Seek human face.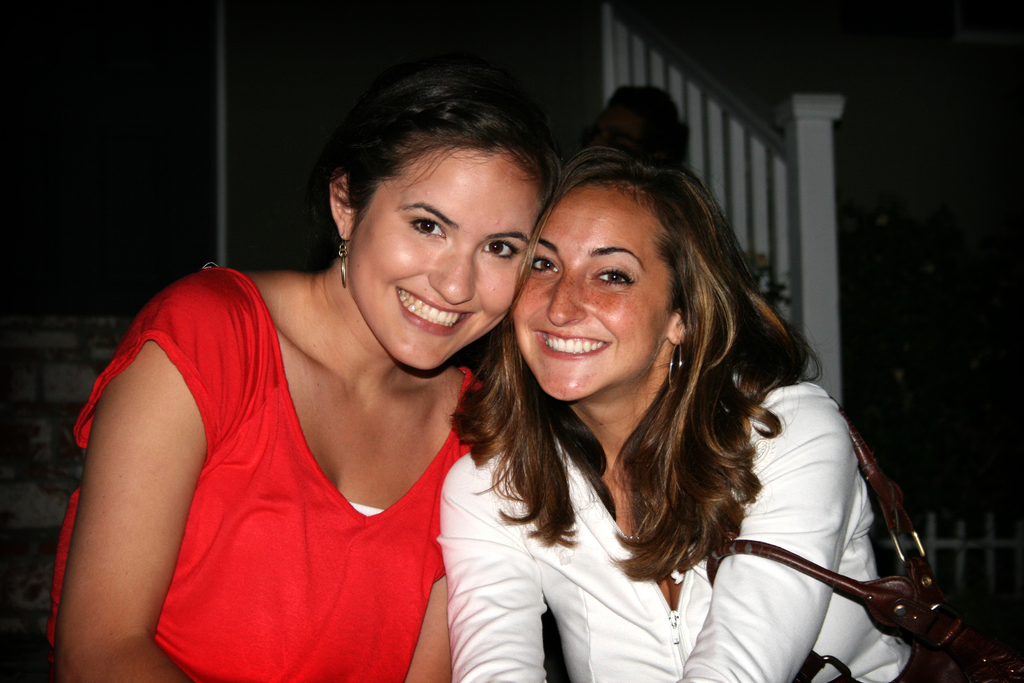
[x1=351, y1=153, x2=527, y2=368].
